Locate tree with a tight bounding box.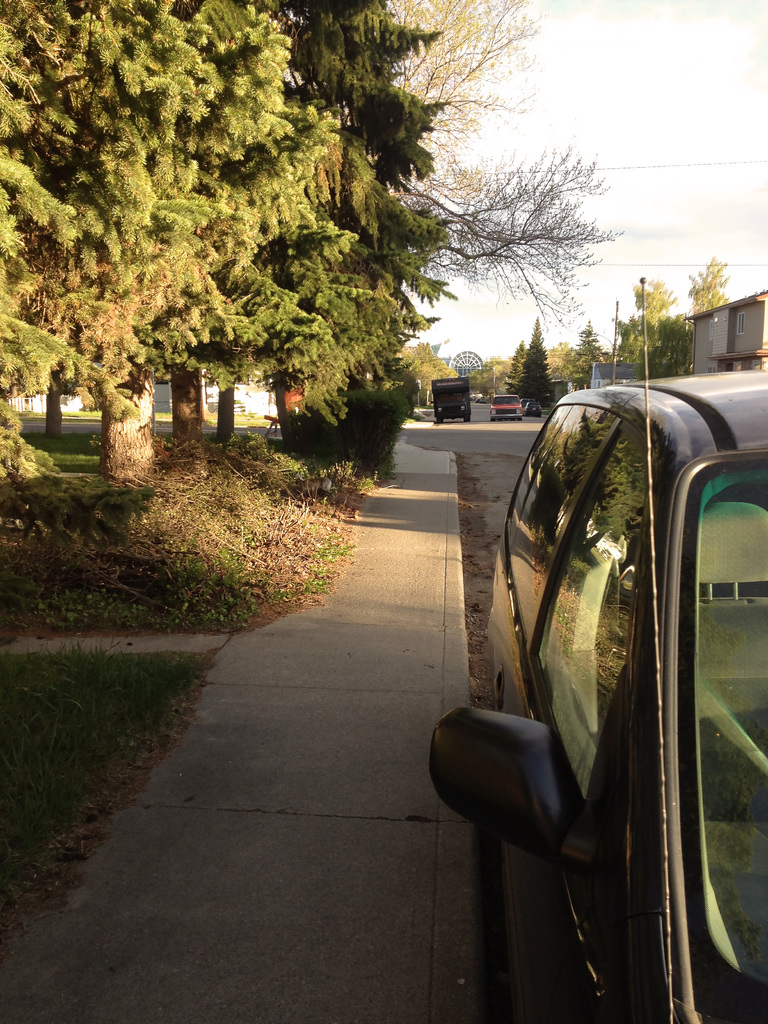
[left=13, top=15, right=337, bottom=468].
